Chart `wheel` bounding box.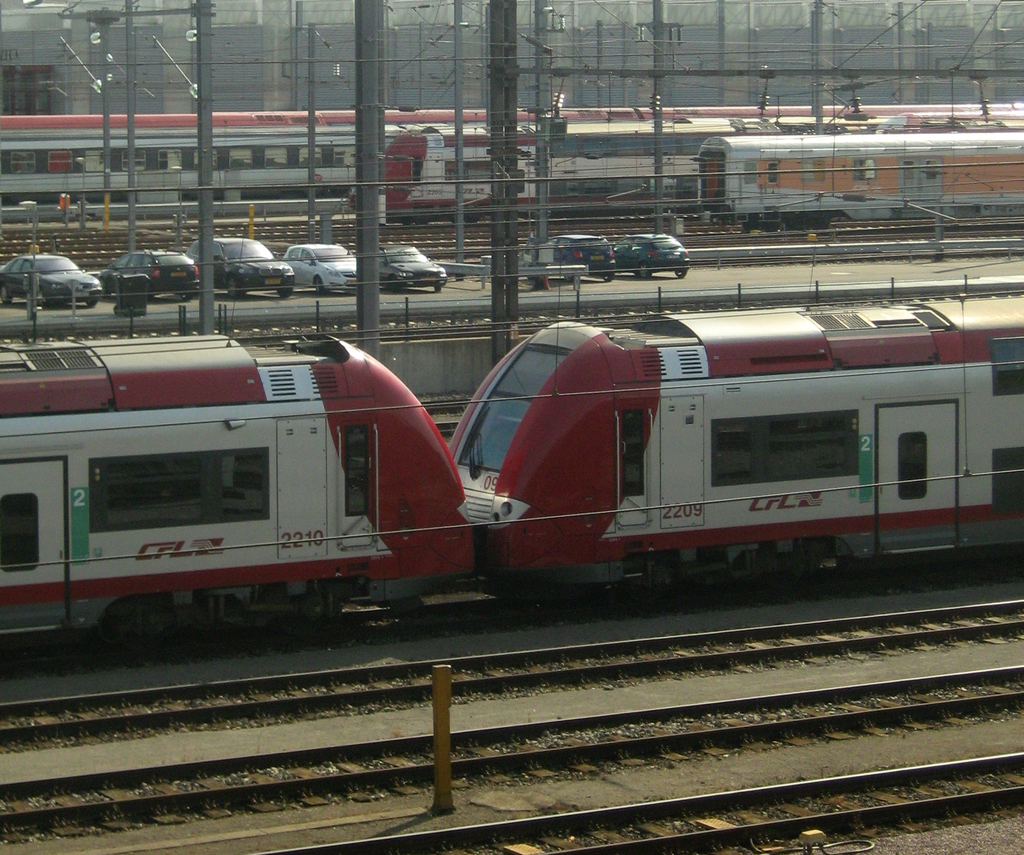
Charted: 41,291,51,309.
